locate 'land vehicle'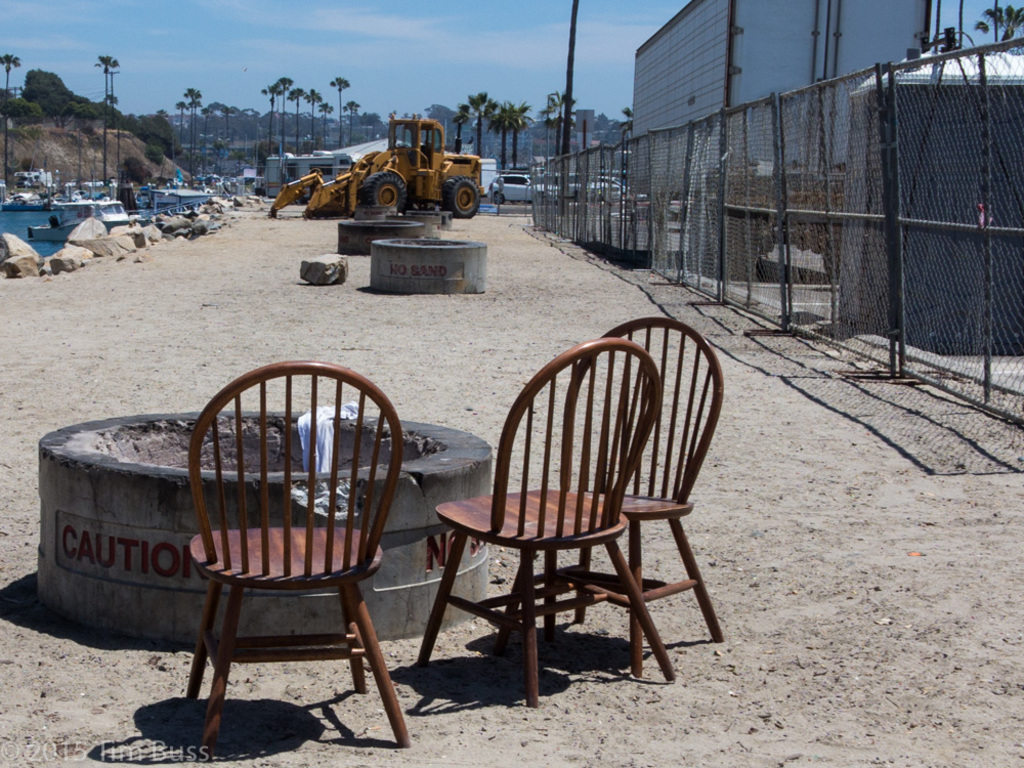
bbox=[268, 115, 482, 217]
